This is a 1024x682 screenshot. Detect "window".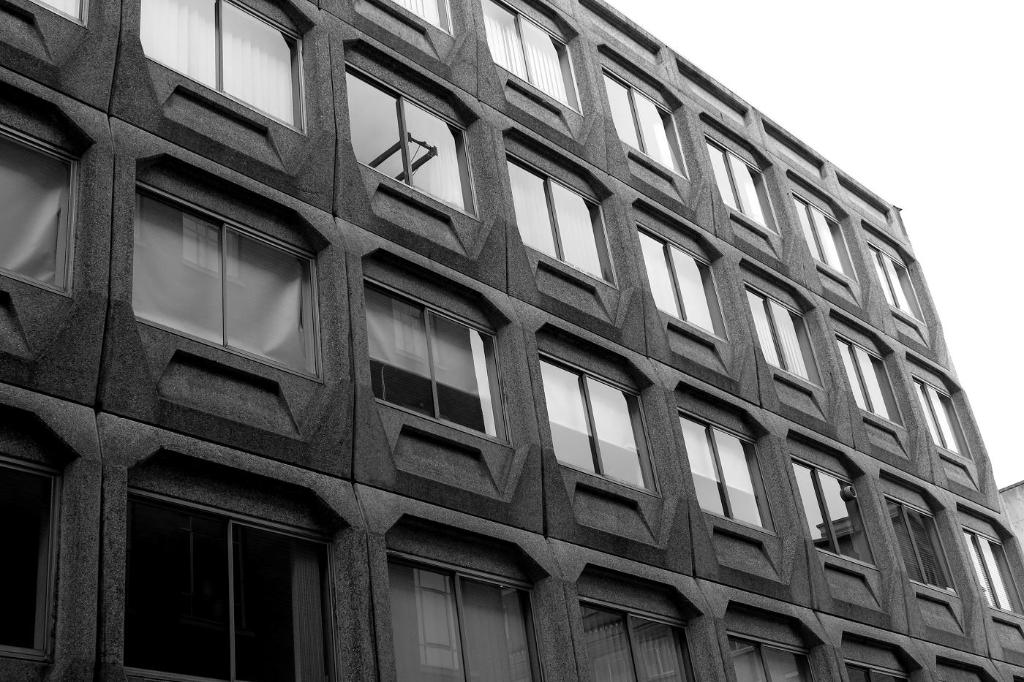
[0, 130, 82, 296].
